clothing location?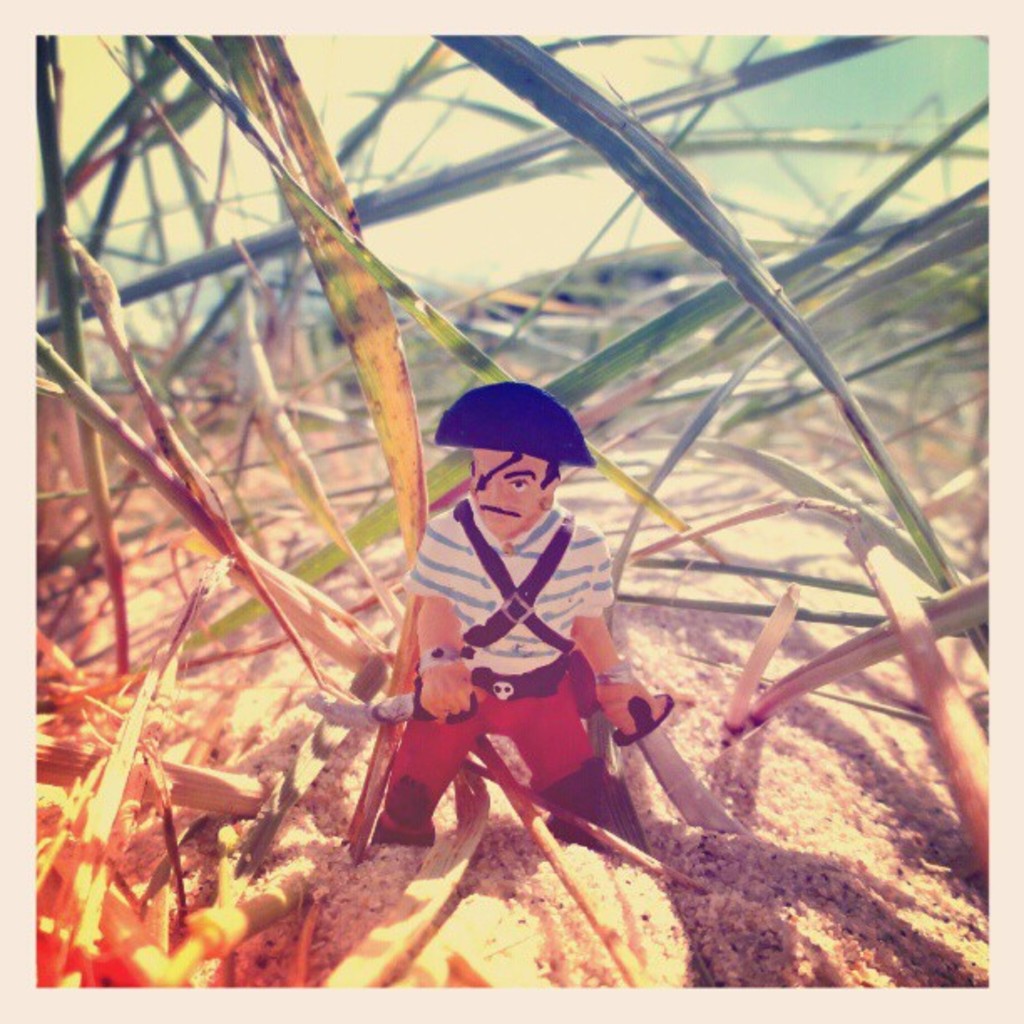
locate(373, 480, 659, 838)
